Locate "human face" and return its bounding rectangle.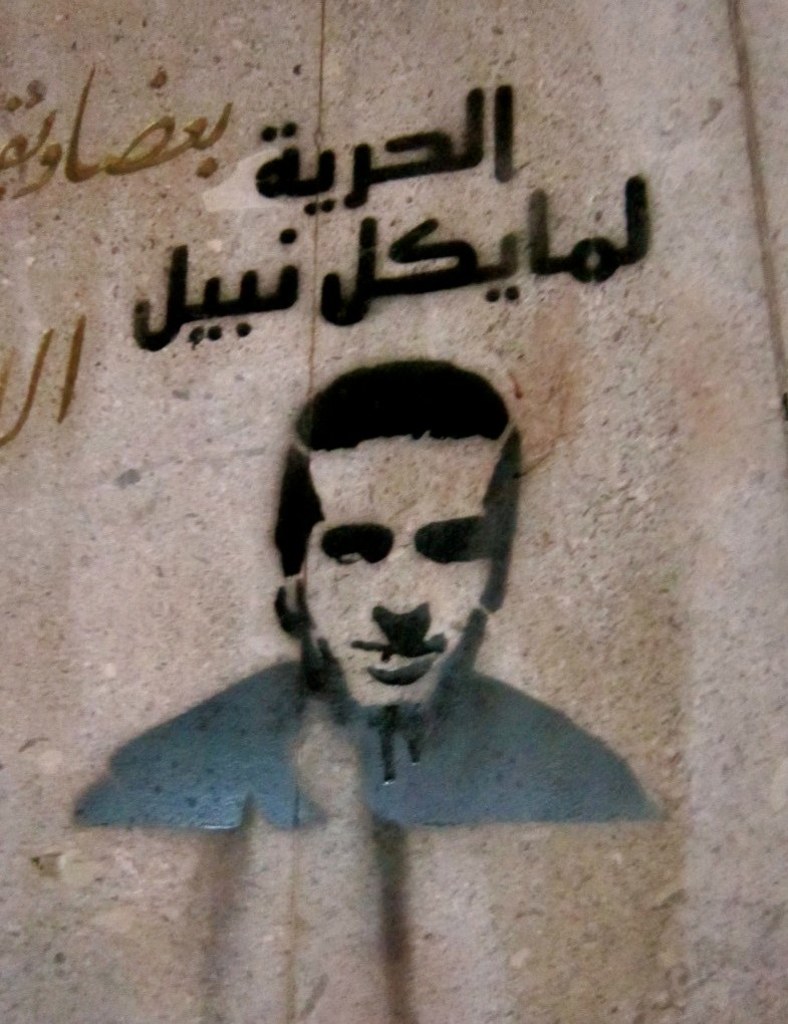
[308, 431, 510, 721].
